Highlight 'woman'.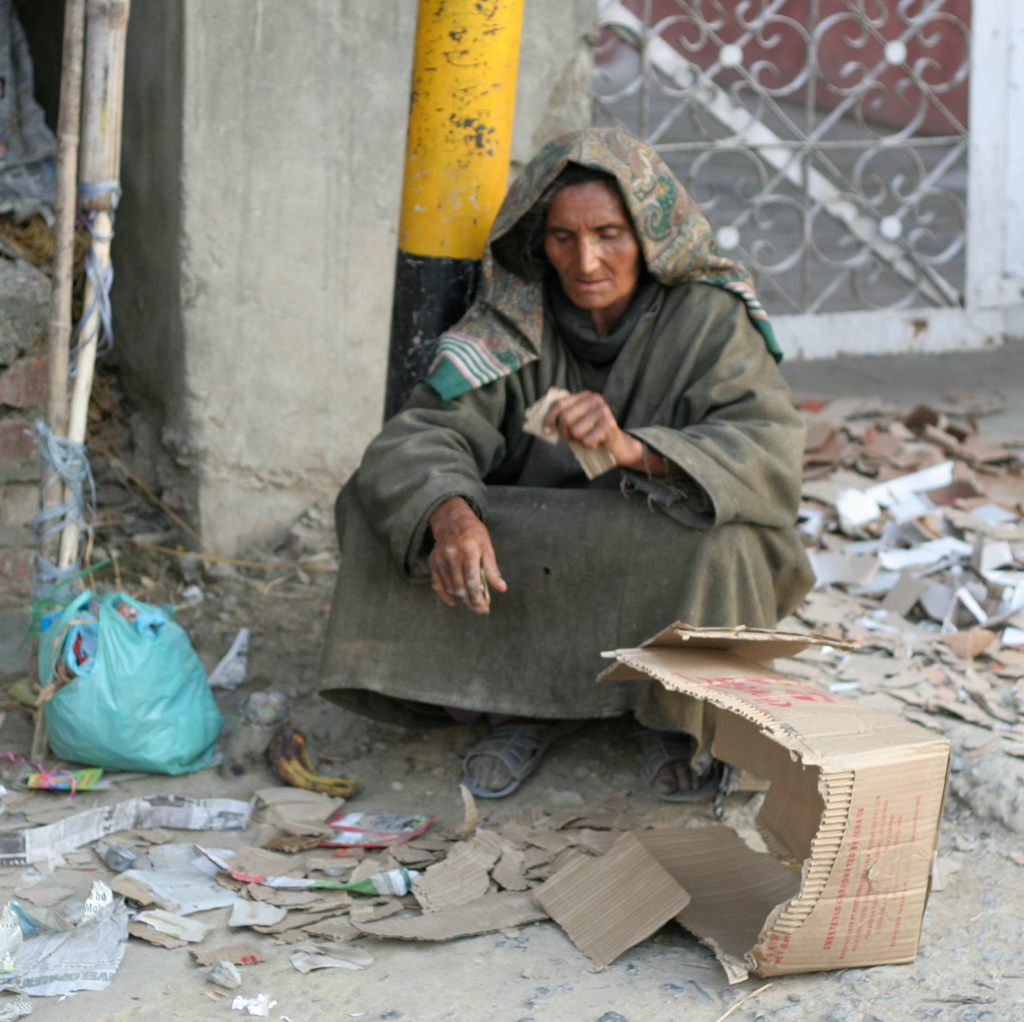
Highlighted region: (left=359, top=113, right=802, bottom=797).
